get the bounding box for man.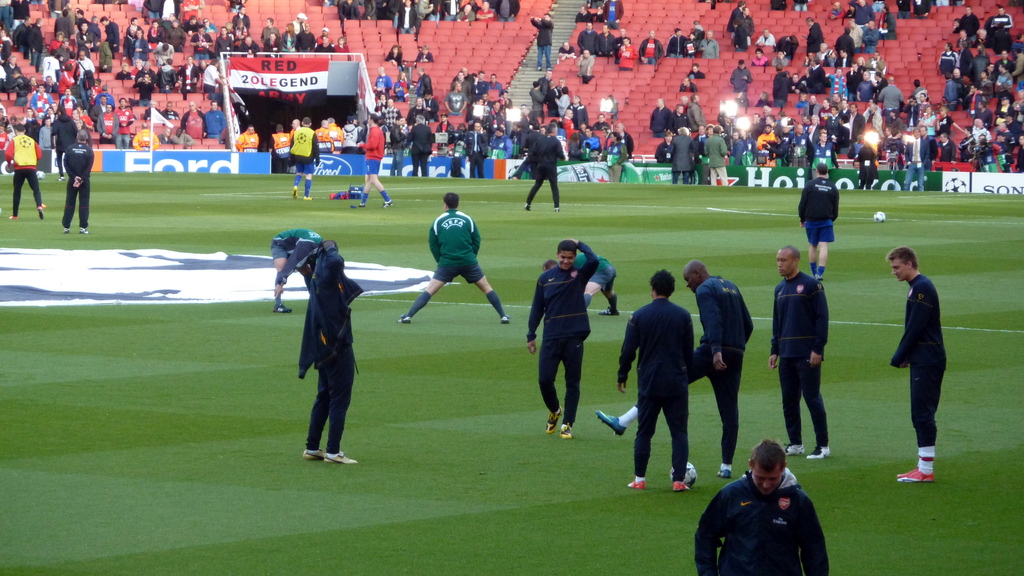
Rect(1, 58, 27, 88).
